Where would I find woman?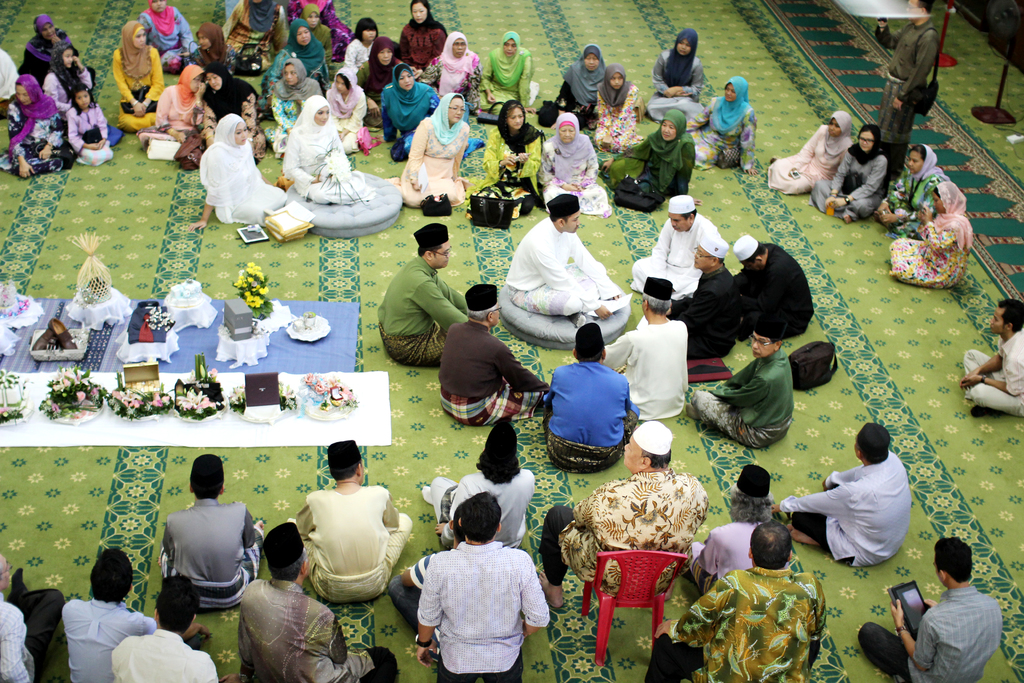
At {"left": 381, "top": 57, "right": 431, "bottom": 163}.
